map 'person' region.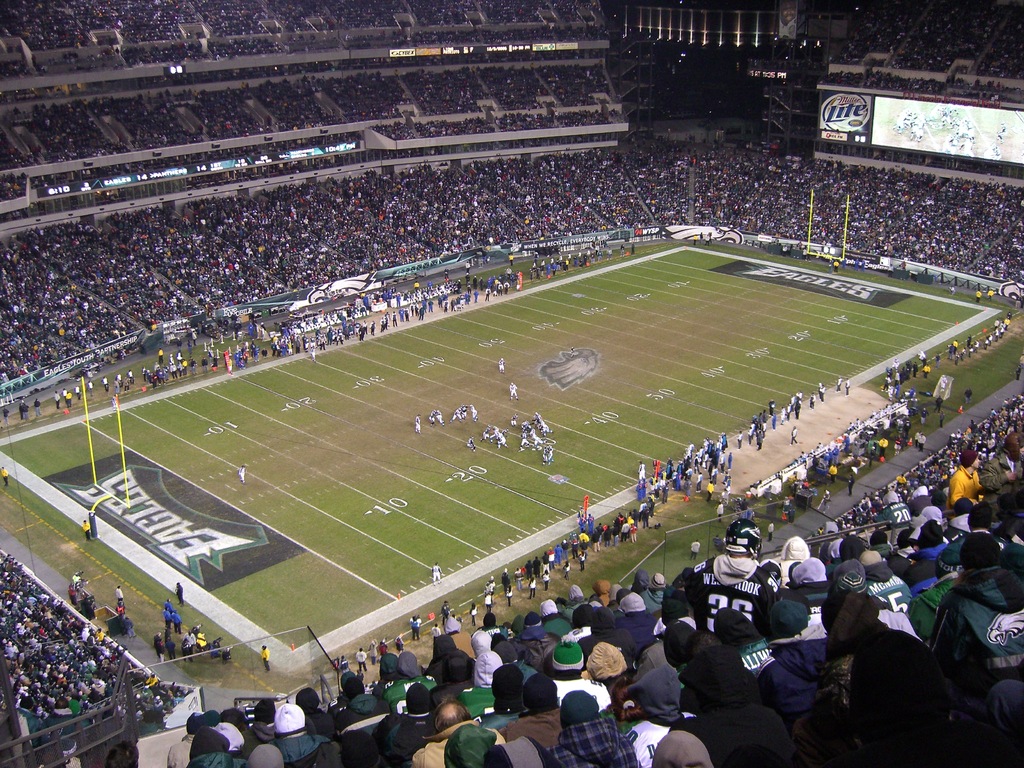
Mapped to <region>249, 743, 286, 767</region>.
